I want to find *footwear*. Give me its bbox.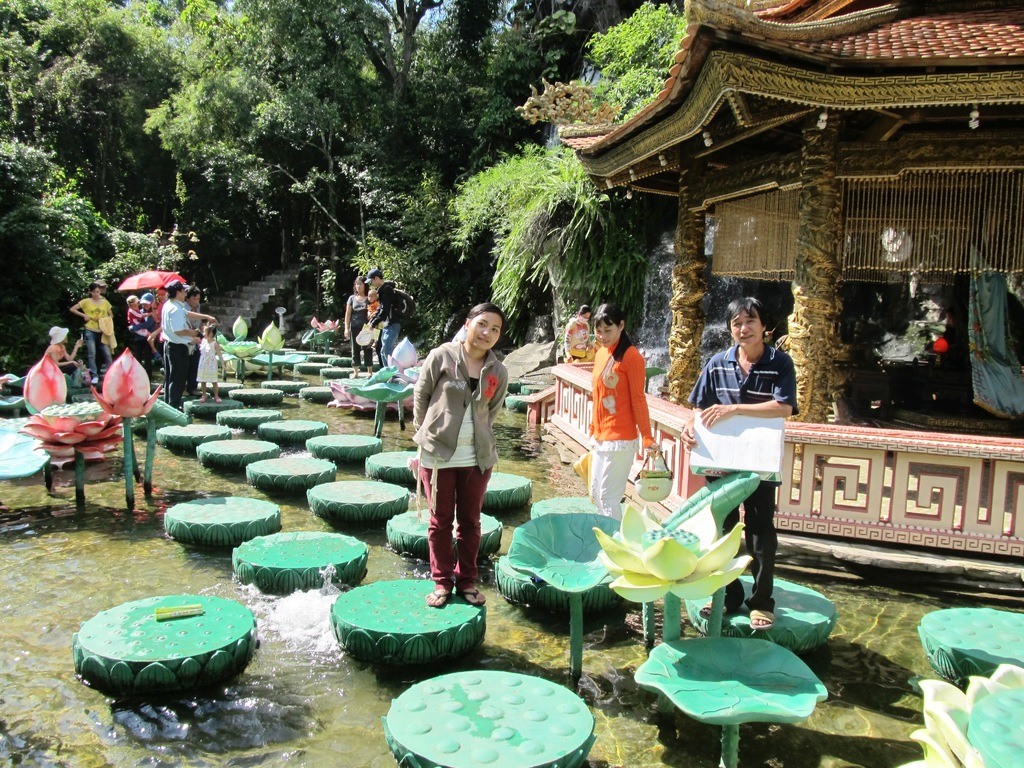
<bbox>739, 607, 778, 630</bbox>.
